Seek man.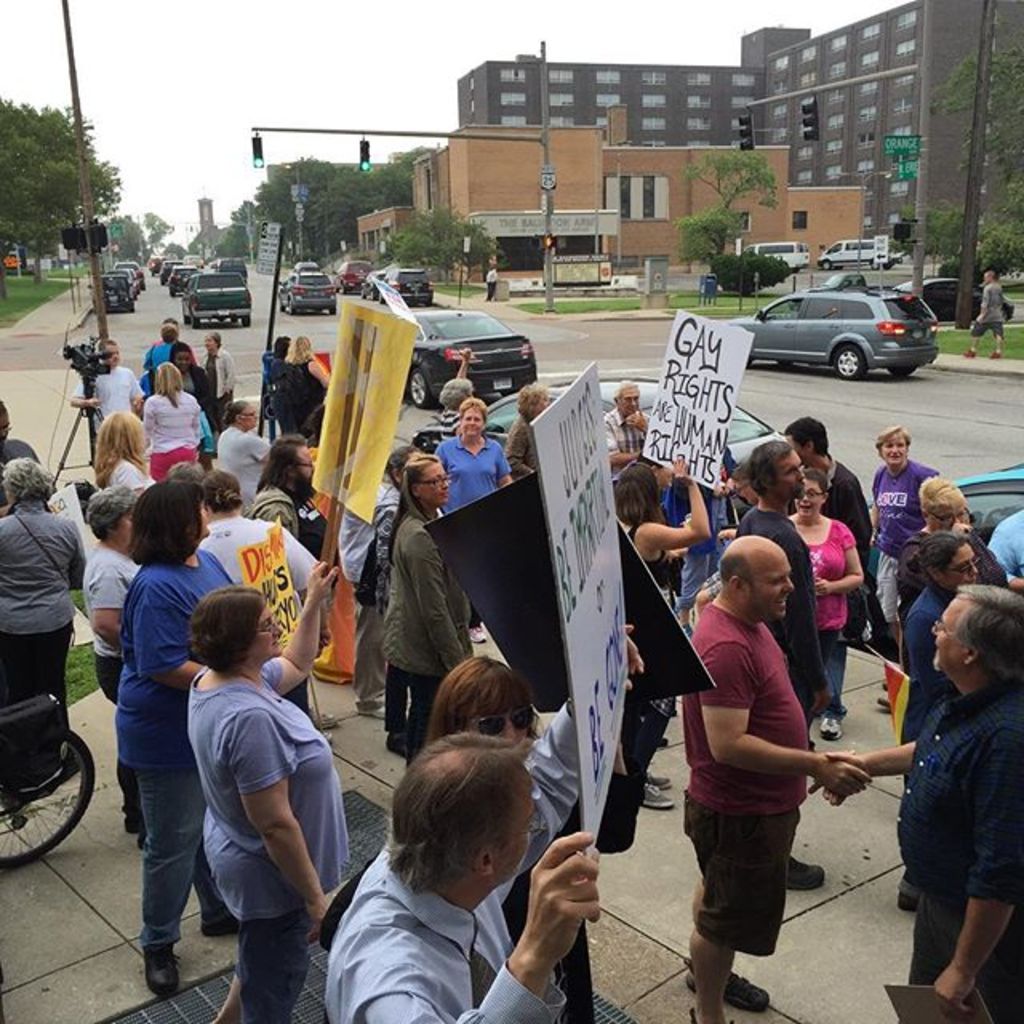
[left=248, top=434, right=357, bottom=741].
